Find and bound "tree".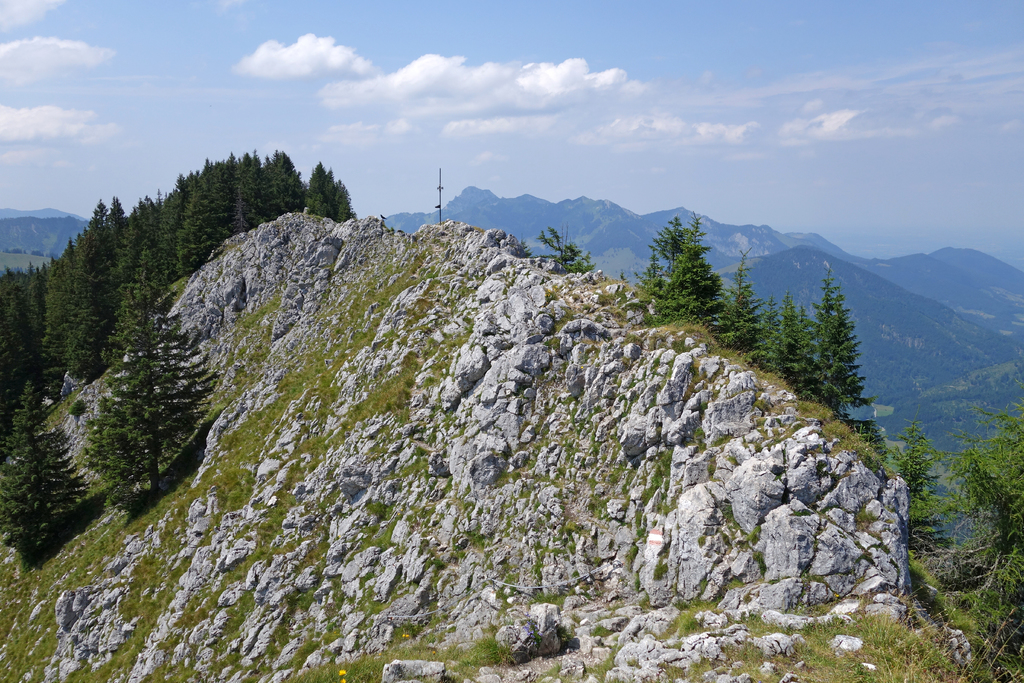
Bound: bbox(758, 300, 781, 369).
